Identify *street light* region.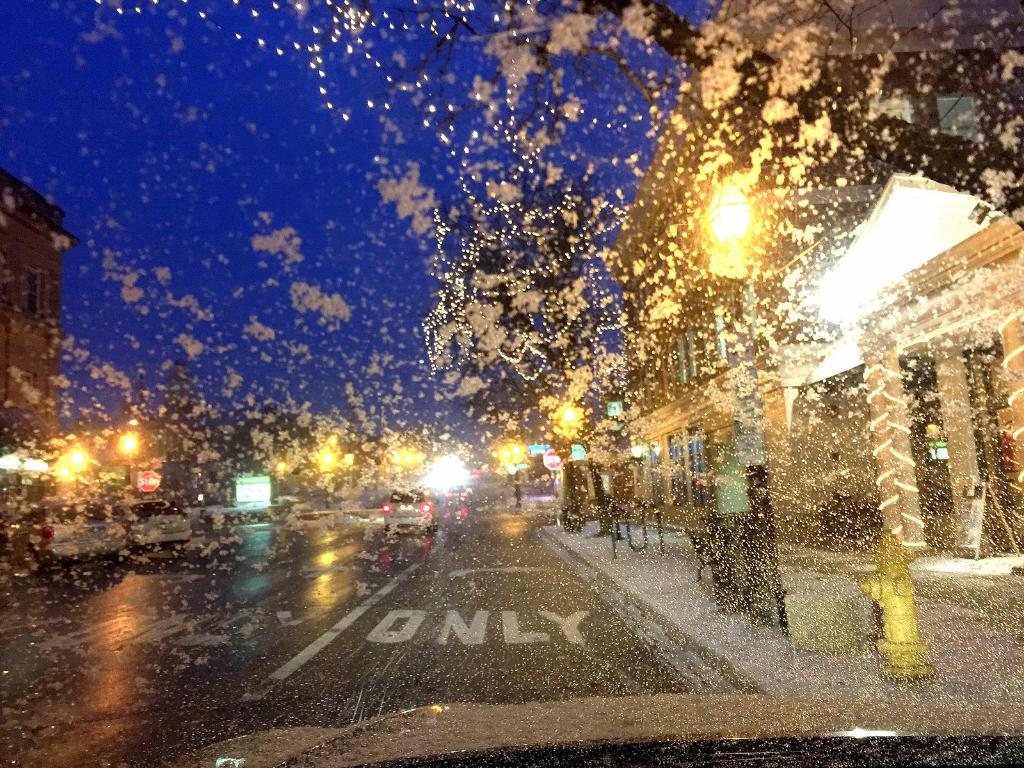
Region: {"x1": 392, "y1": 436, "x2": 425, "y2": 516}.
